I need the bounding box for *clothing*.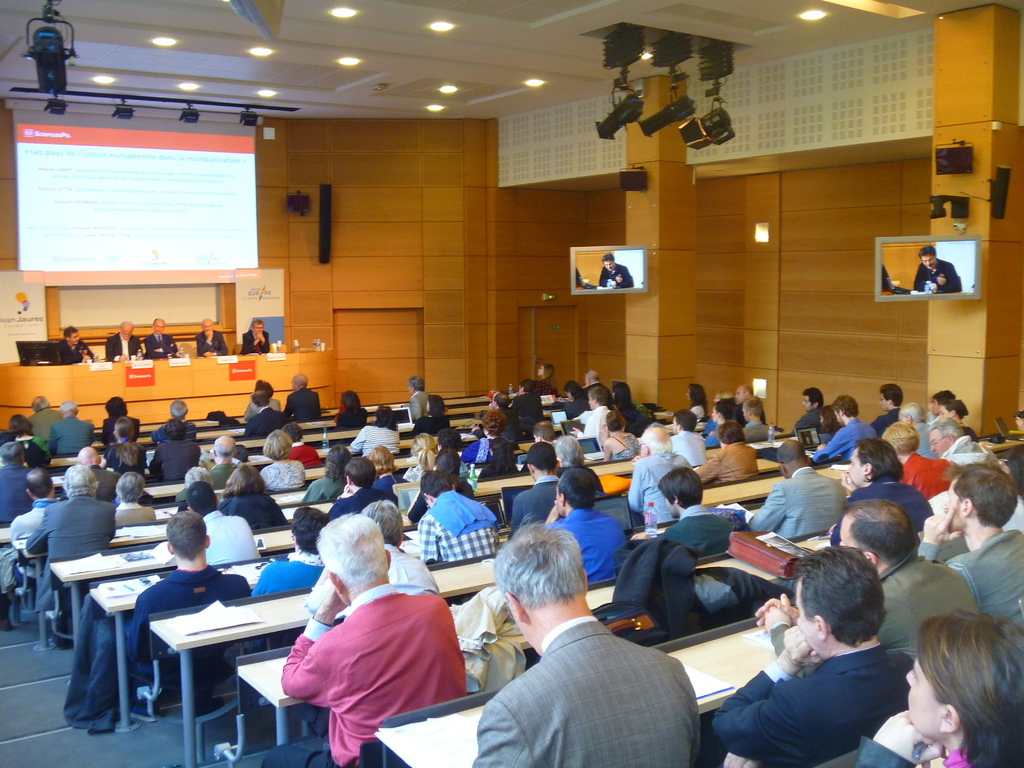
Here it is: region(243, 555, 330, 600).
